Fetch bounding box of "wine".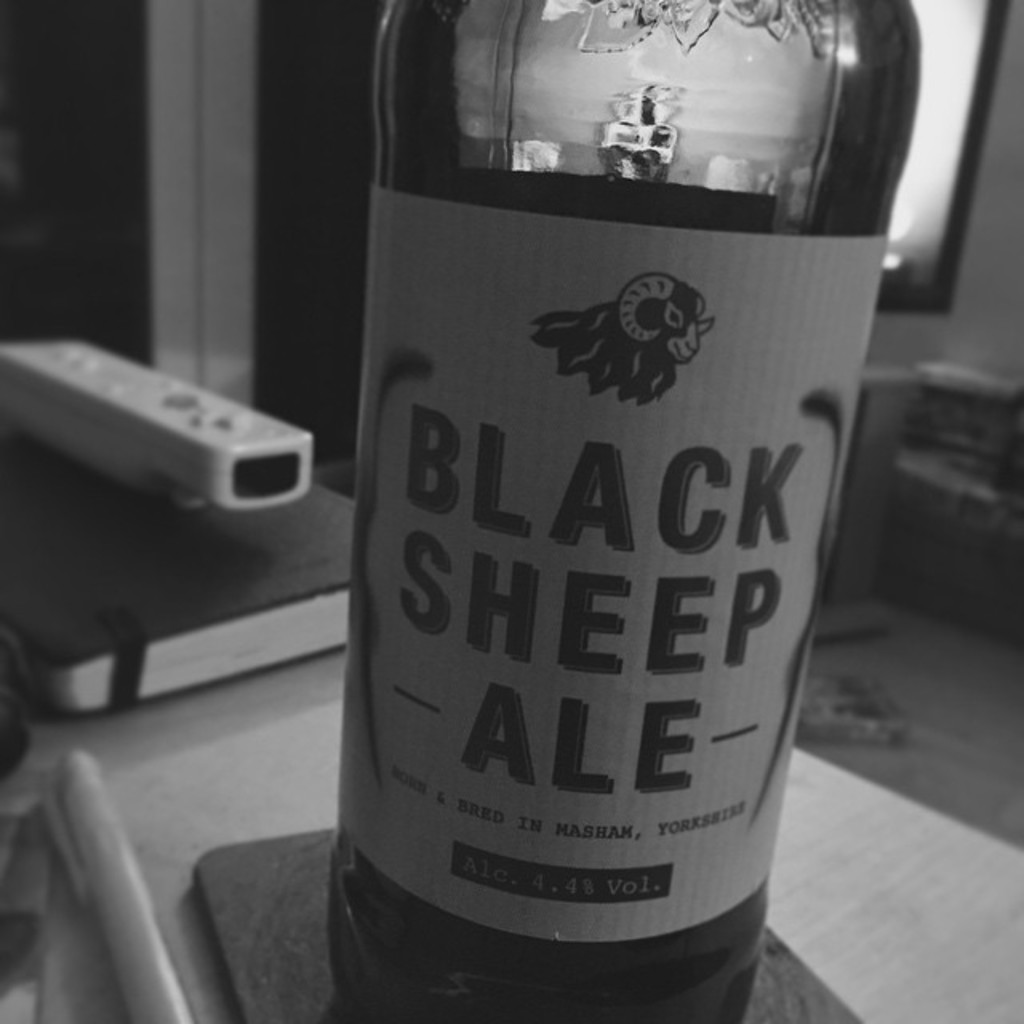
Bbox: Rect(347, 0, 922, 1019).
